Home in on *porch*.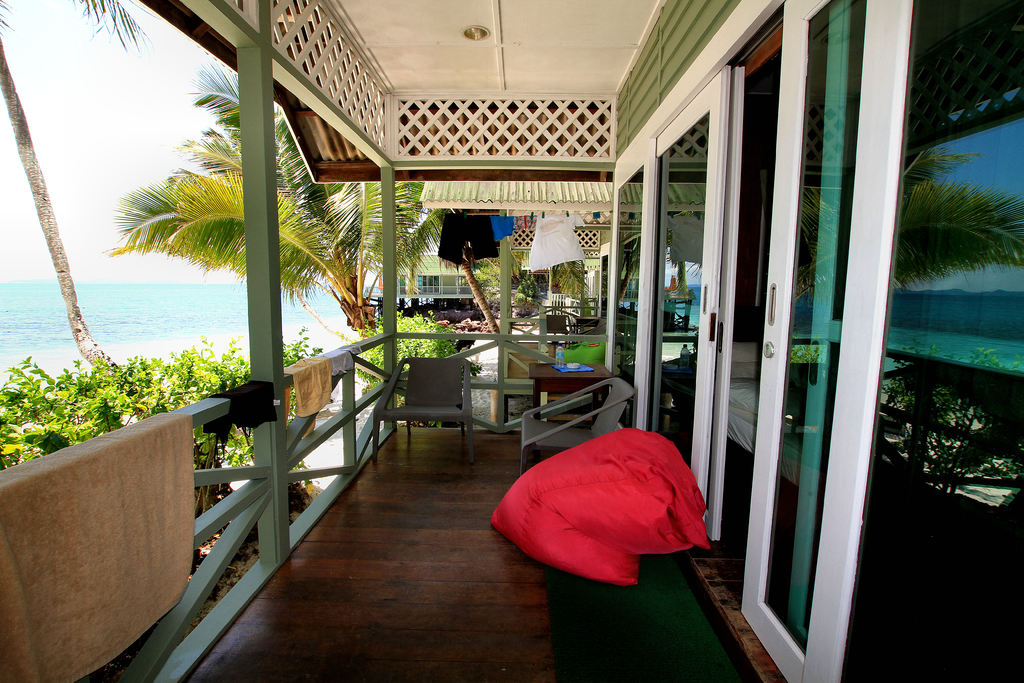
Homed in at <box>122,420,803,682</box>.
